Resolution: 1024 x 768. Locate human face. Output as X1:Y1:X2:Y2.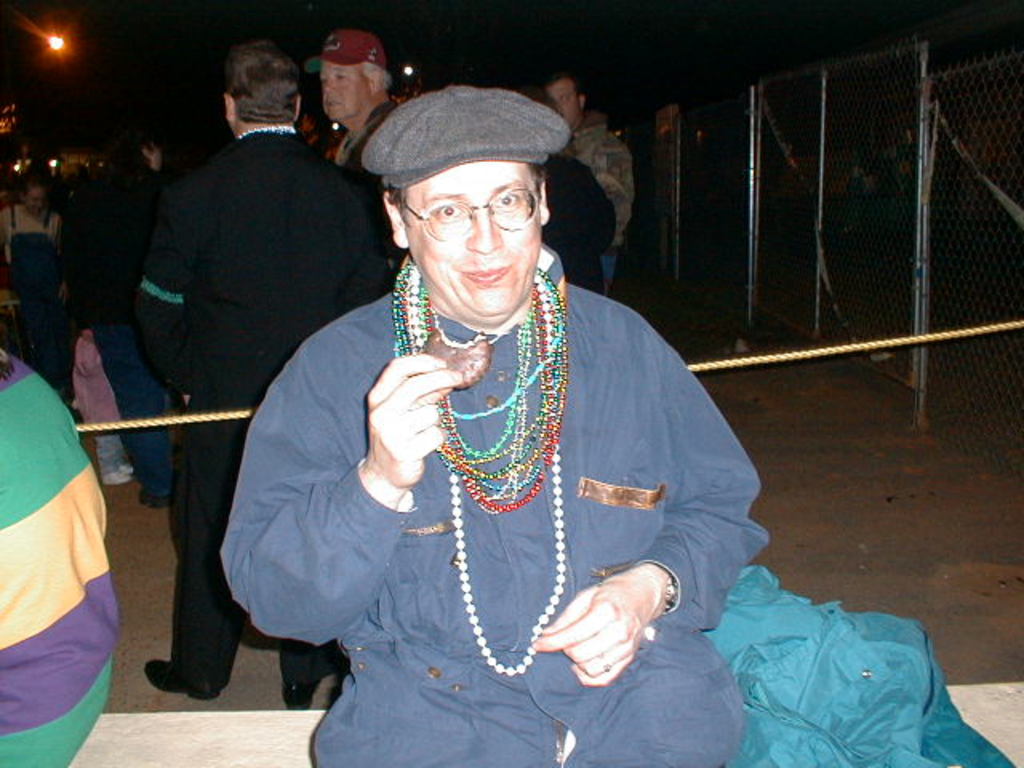
330:56:376:120.
